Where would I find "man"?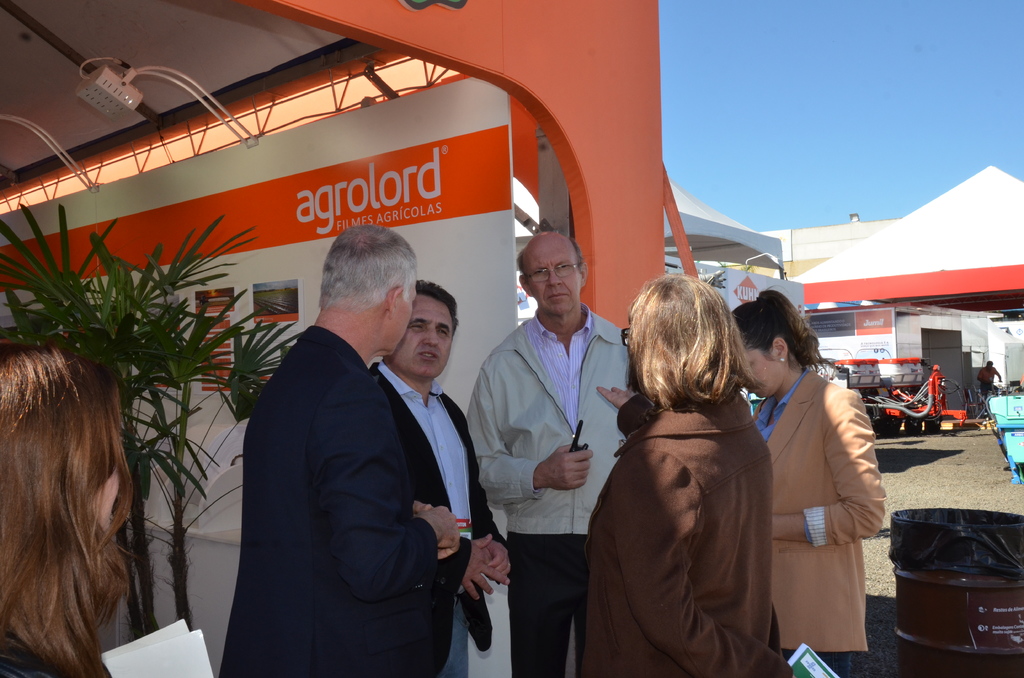
At region(365, 279, 514, 677).
